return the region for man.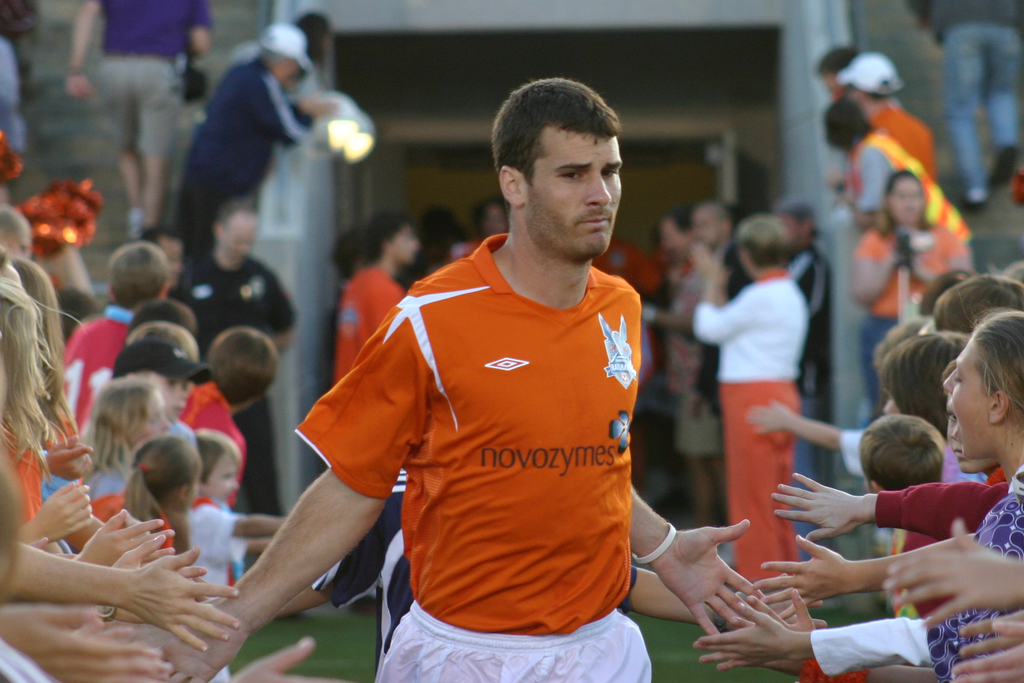
x1=689 y1=214 x2=822 y2=583.
